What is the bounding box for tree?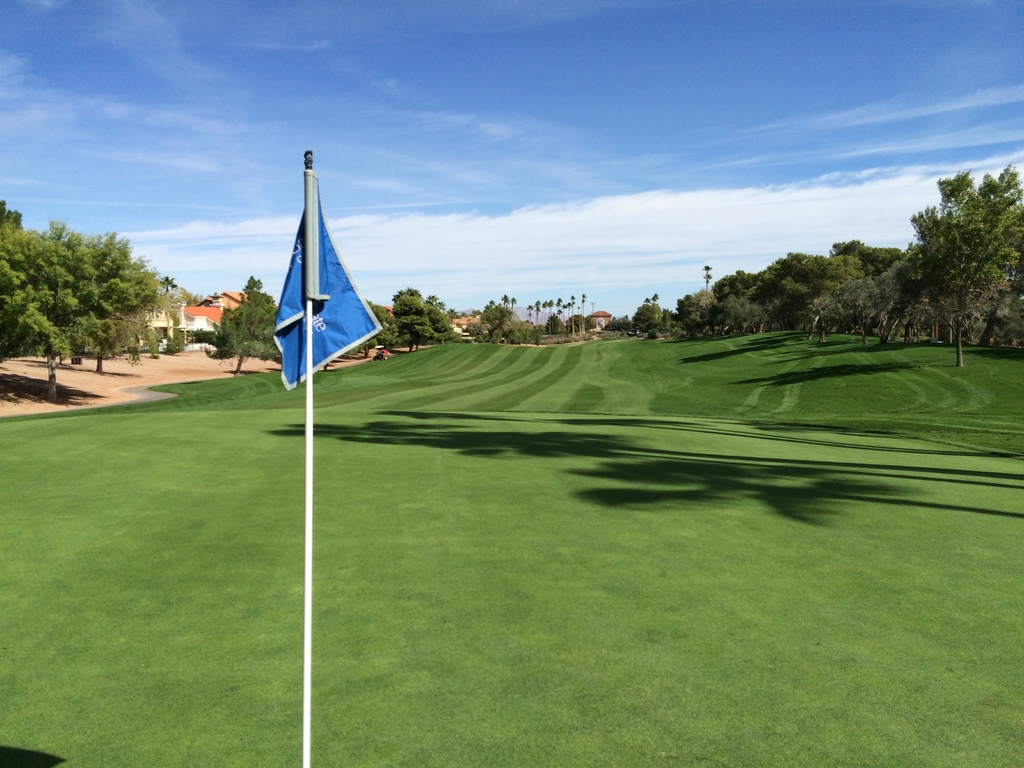
rect(477, 306, 513, 342).
